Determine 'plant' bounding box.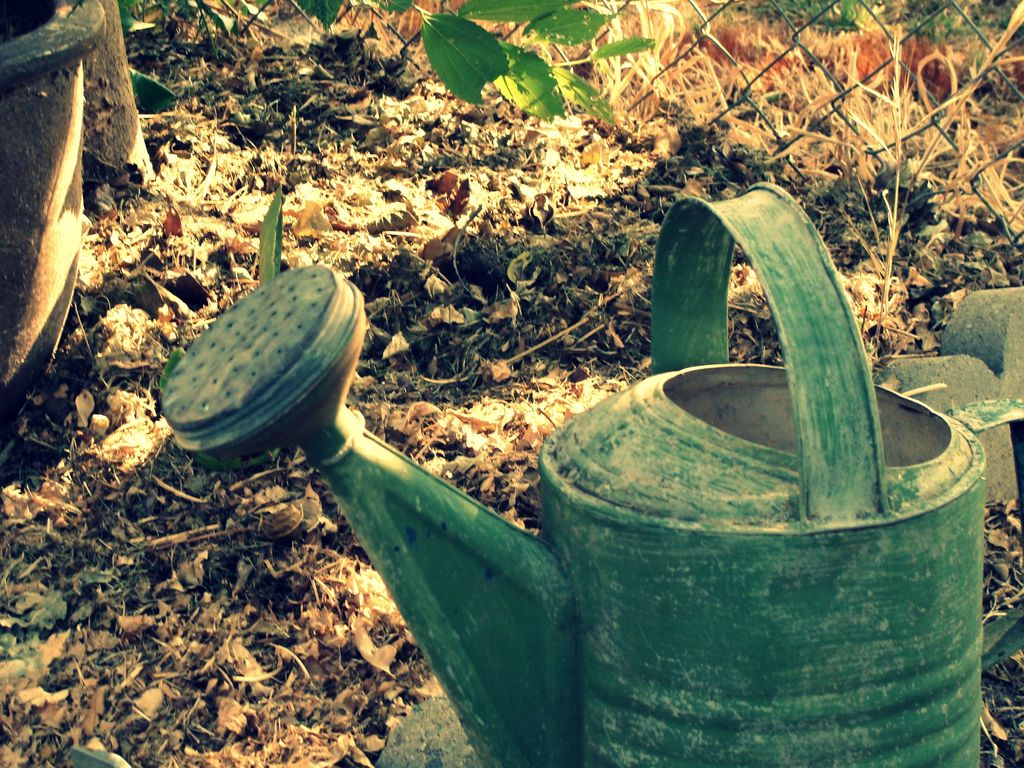
Determined: l=256, t=185, r=289, b=288.
